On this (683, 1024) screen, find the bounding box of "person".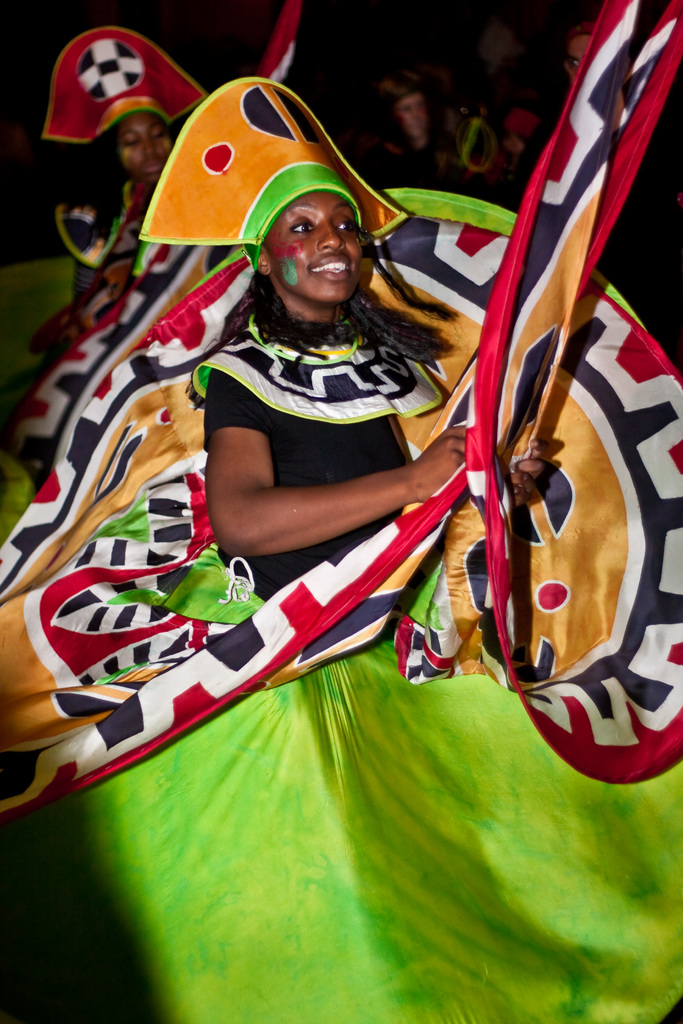
Bounding box: l=205, t=74, r=550, b=598.
